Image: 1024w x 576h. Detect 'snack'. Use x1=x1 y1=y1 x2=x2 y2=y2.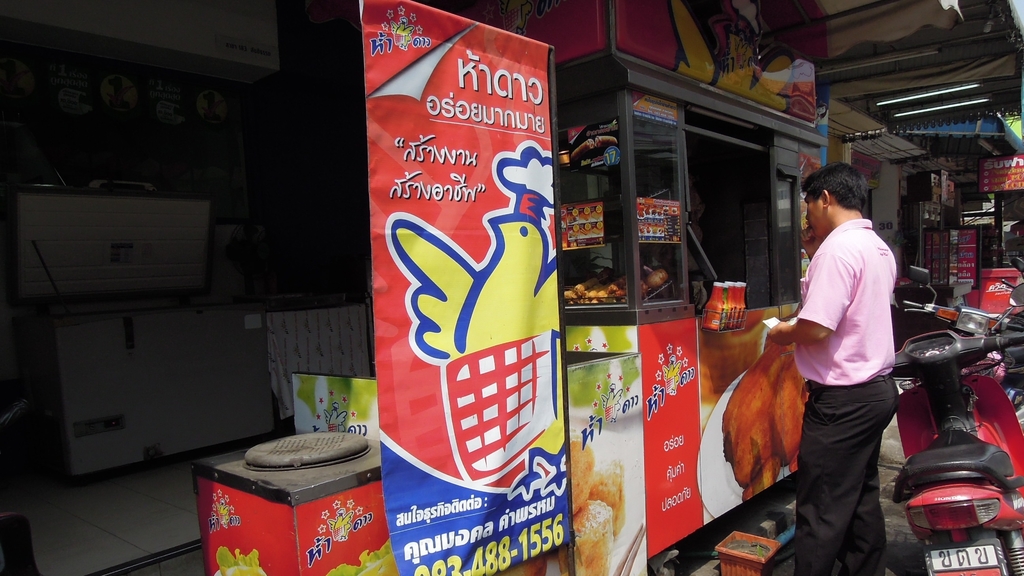
x1=566 y1=429 x2=596 y2=517.
